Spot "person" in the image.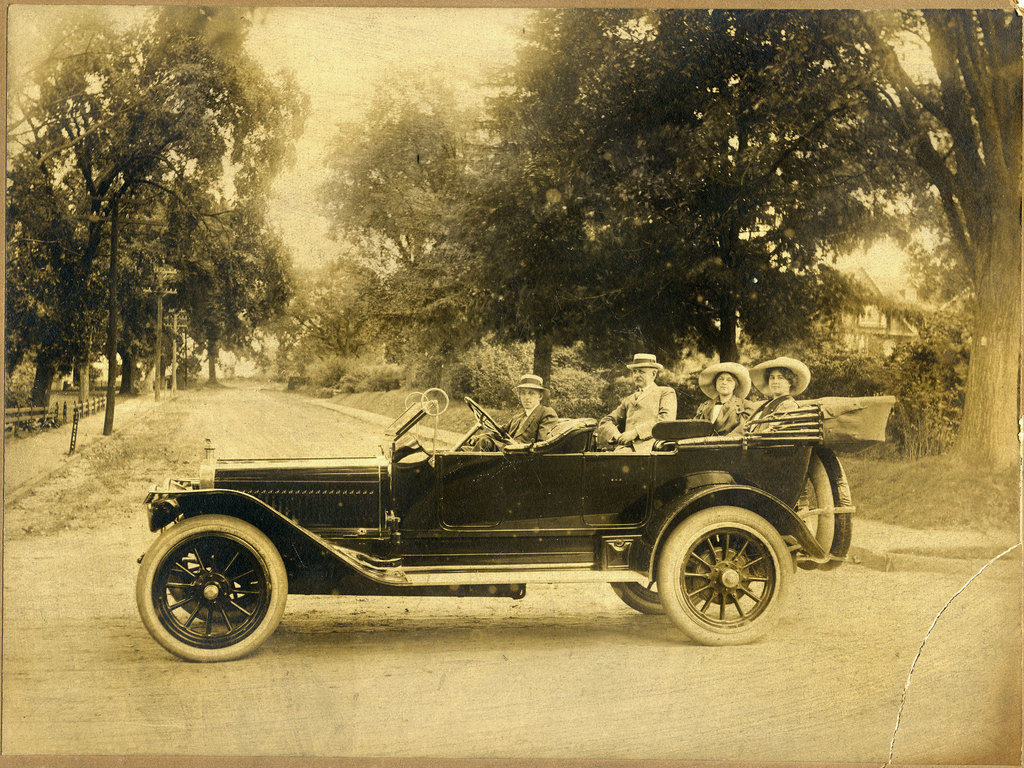
"person" found at crop(468, 372, 558, 446).
